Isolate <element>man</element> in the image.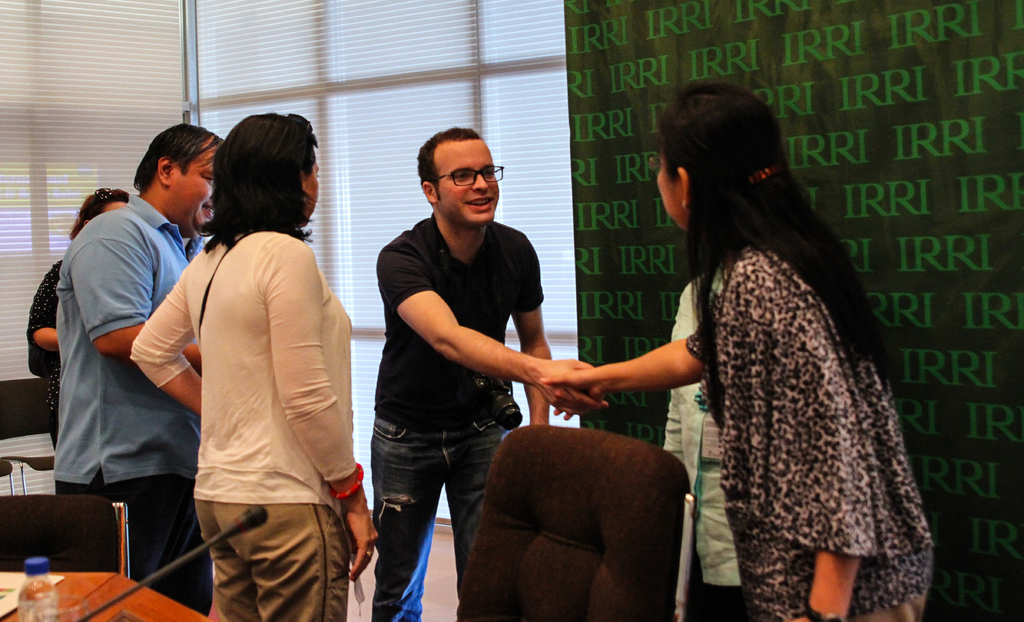
Isolated region: pyautogui.locateOnScreen(54, 120, 223, 615).
